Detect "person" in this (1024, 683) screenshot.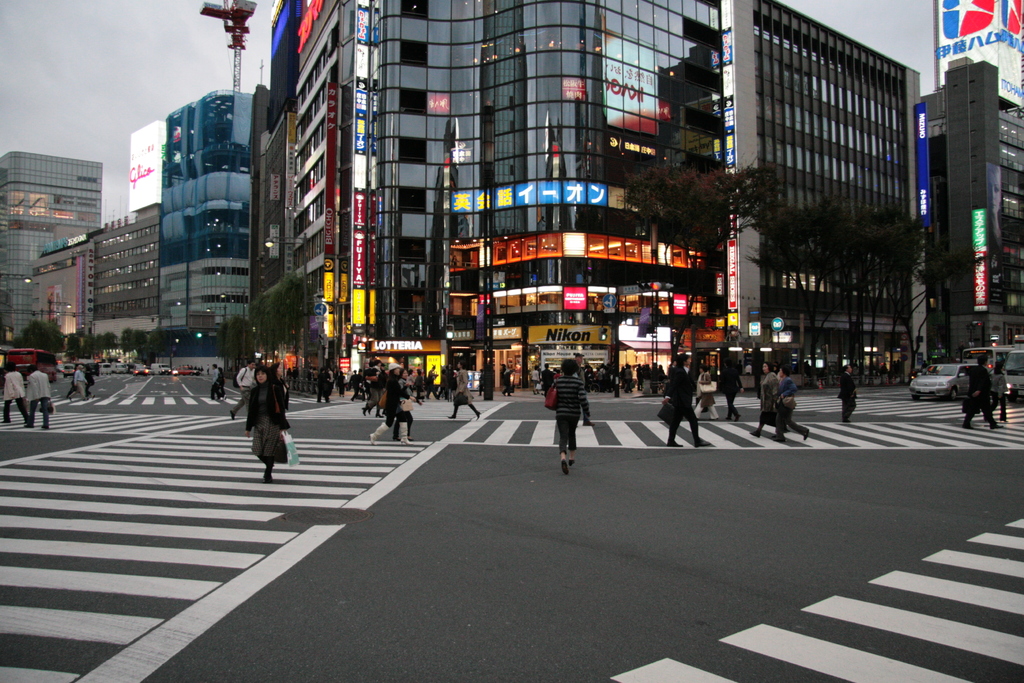
Detection: 545,354,594,474.
